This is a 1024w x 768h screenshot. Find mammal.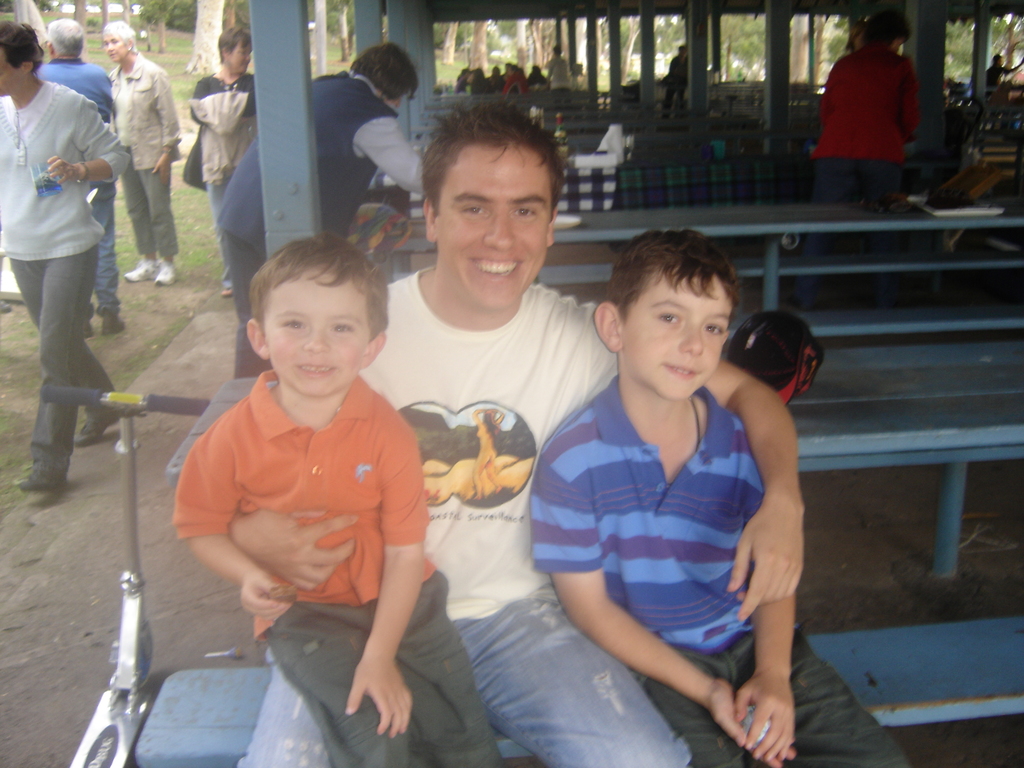
Bounding box: 217:38:432:381.
